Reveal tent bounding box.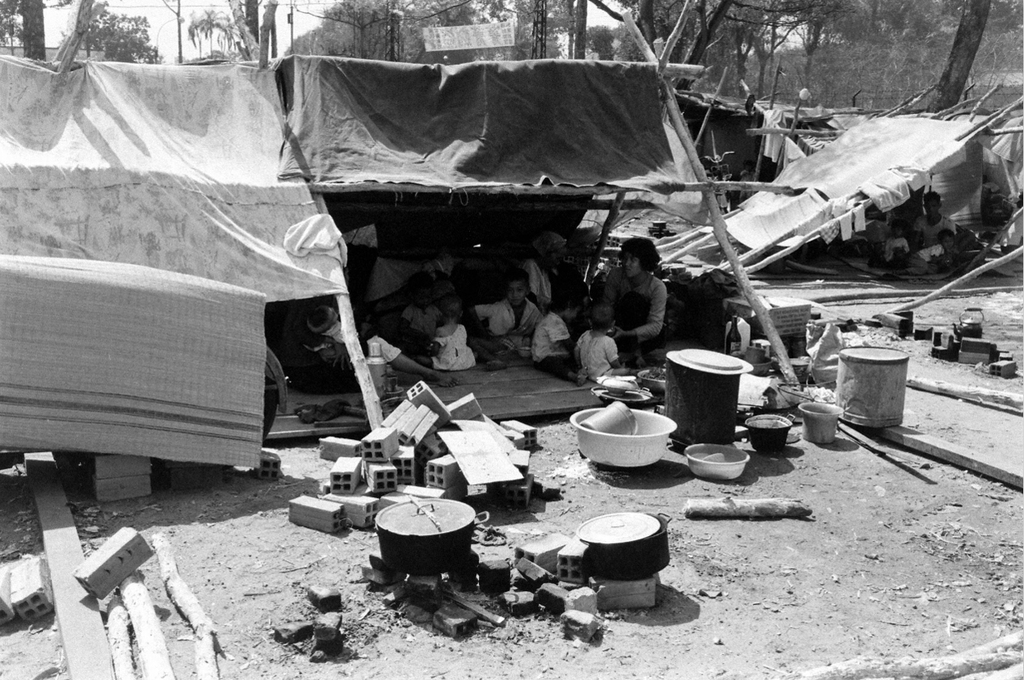
Revealed: (x1=0, y1=49, x2=348, y2=306).
